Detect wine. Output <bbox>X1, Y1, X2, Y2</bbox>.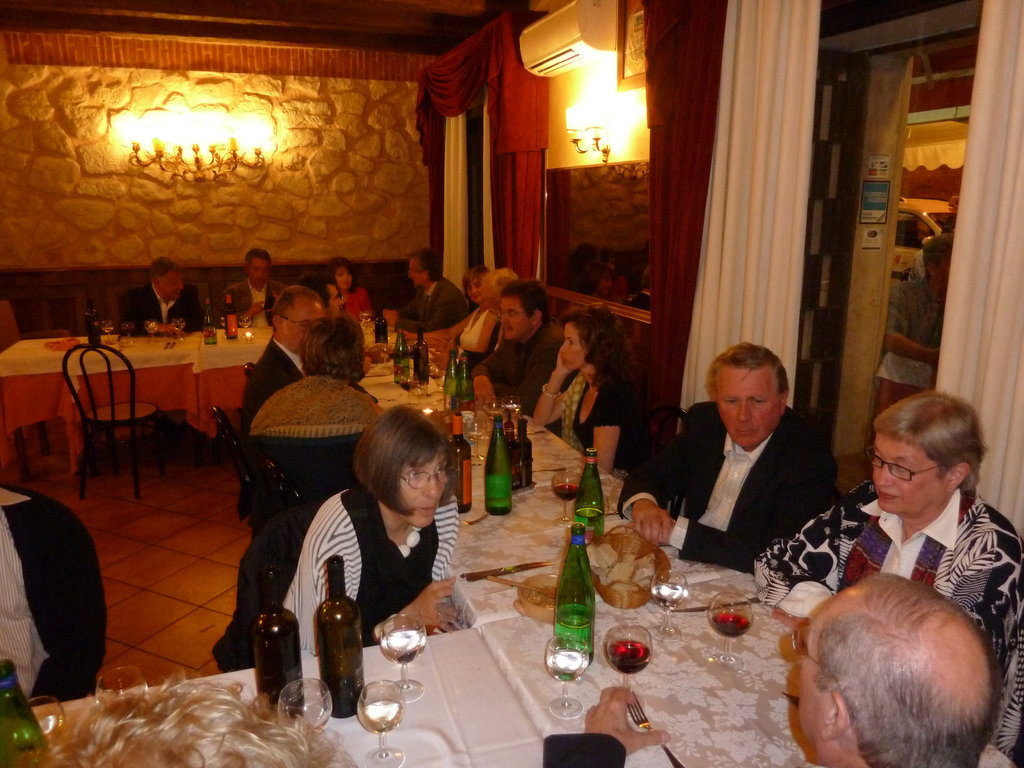
<bbox>446, 409, 474, 512</bbox>.
